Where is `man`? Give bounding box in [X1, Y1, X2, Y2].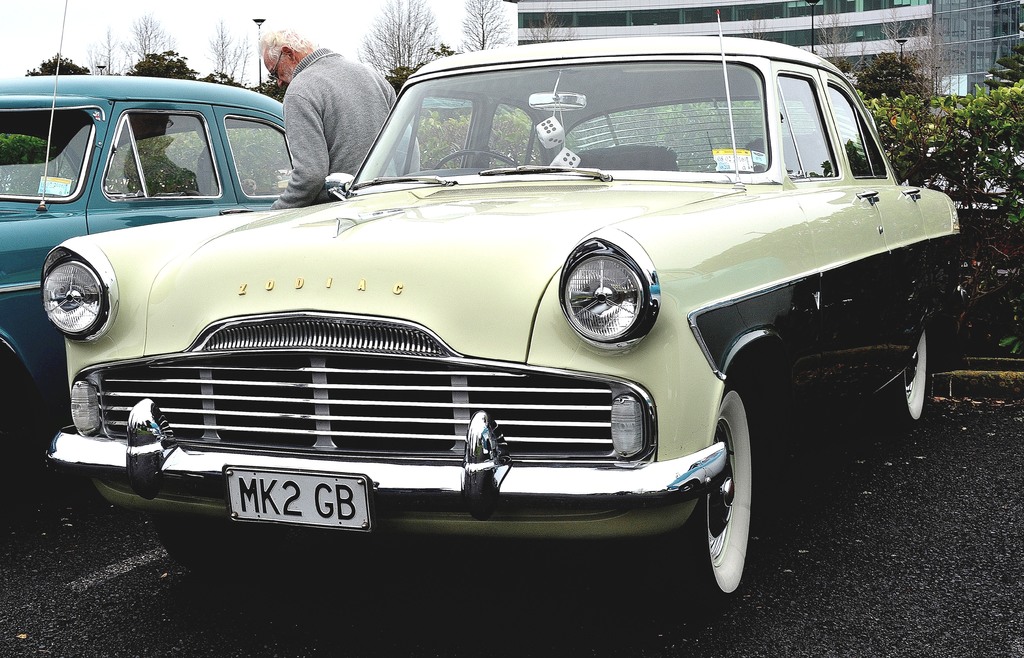
[256, 40, 389, 177].
